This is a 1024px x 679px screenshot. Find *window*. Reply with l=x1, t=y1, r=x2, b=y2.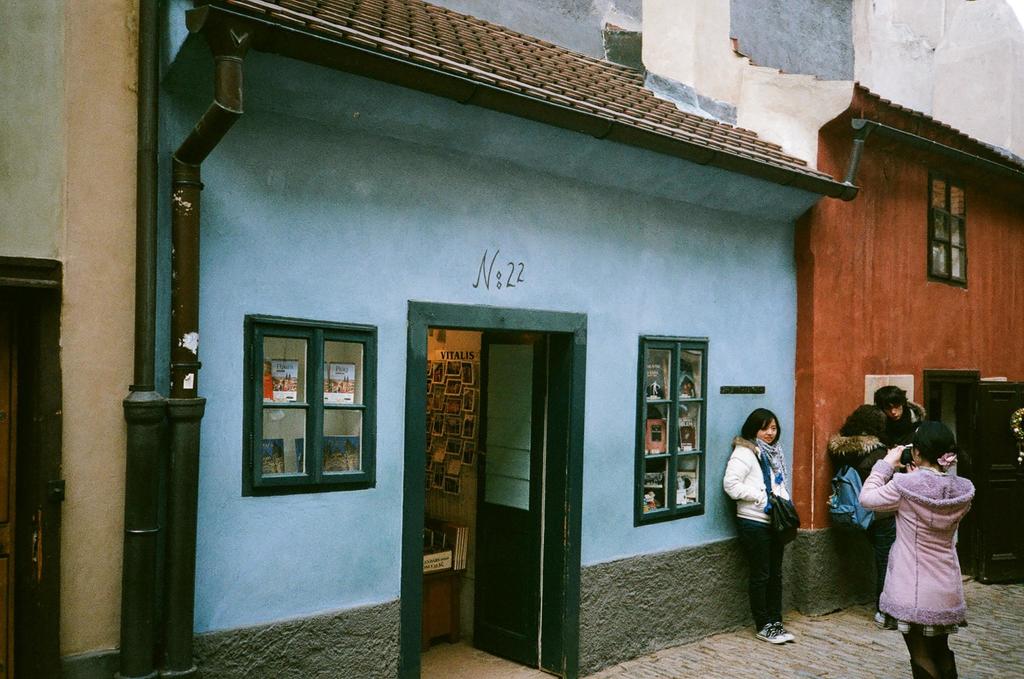
l=244, t=311, r=381, b=502.
